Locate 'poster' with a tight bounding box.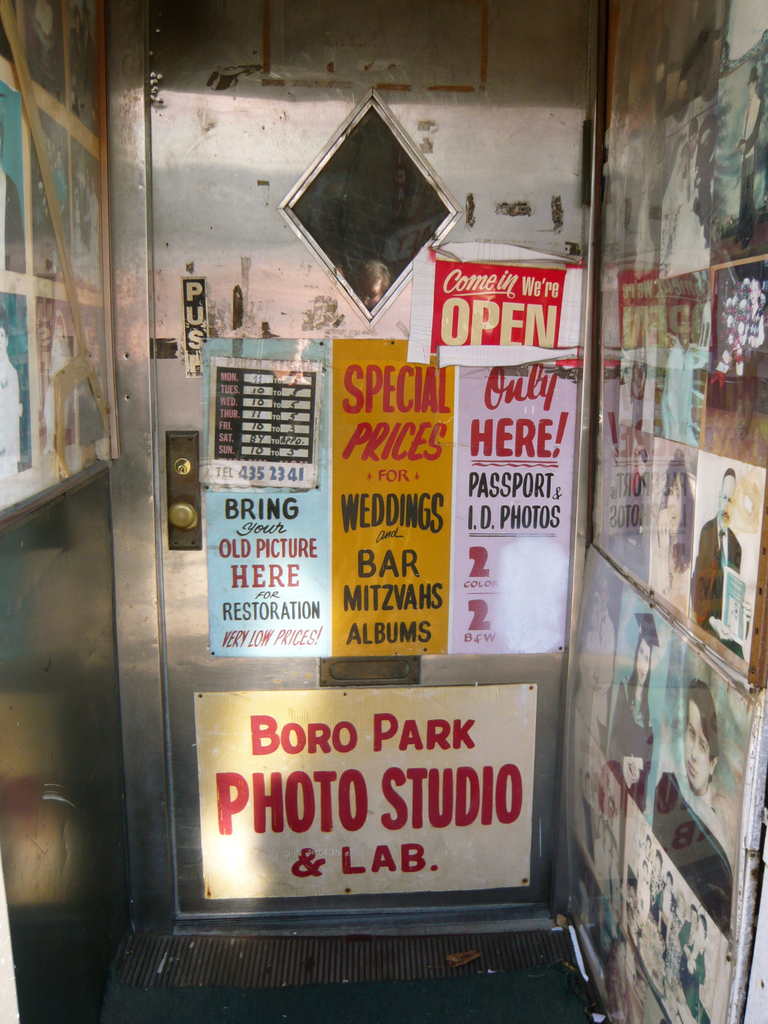
[194,684,541,906].
